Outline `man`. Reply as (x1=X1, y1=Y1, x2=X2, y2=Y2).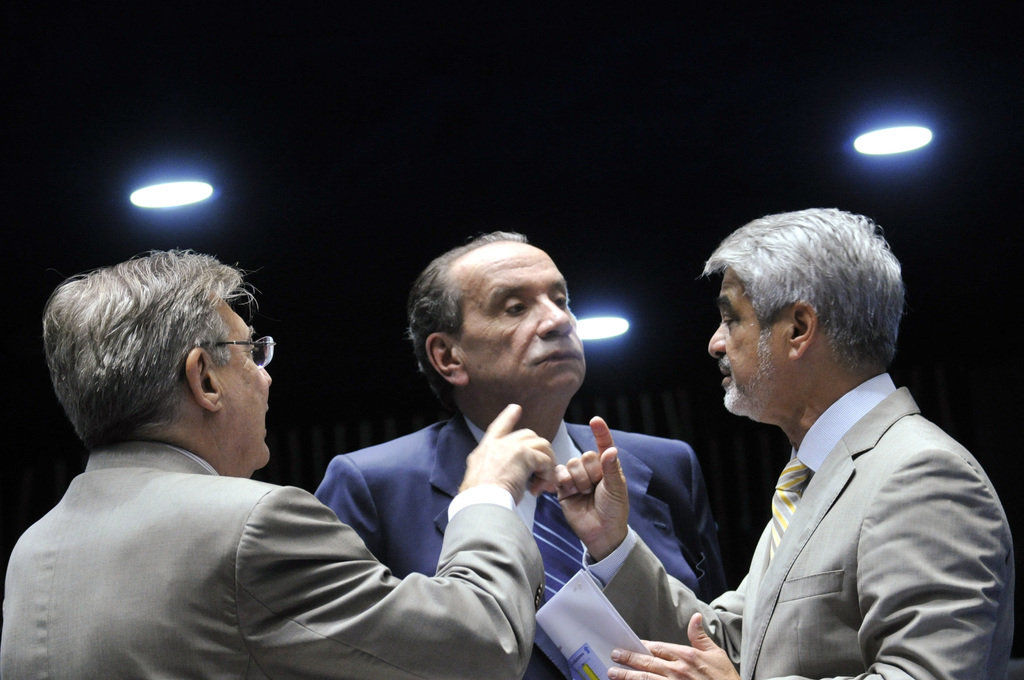
(x1=0, y1=239, x2=563, y2=679).
